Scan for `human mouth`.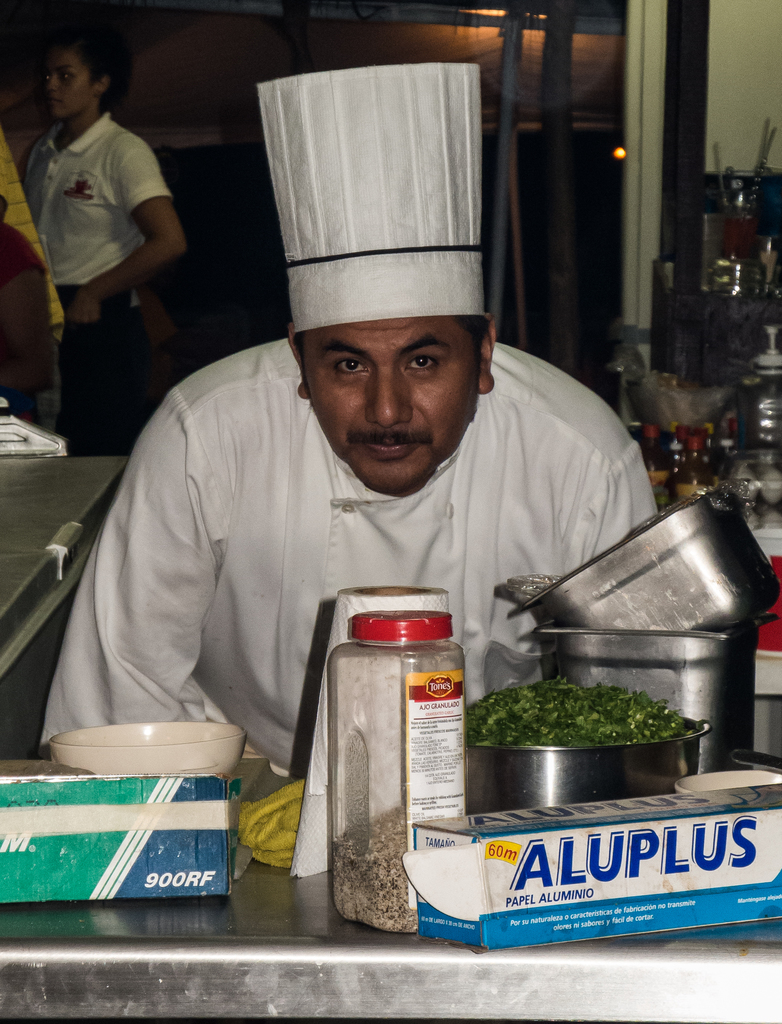
Scan result: select_region(358, 438, 417, 457).
